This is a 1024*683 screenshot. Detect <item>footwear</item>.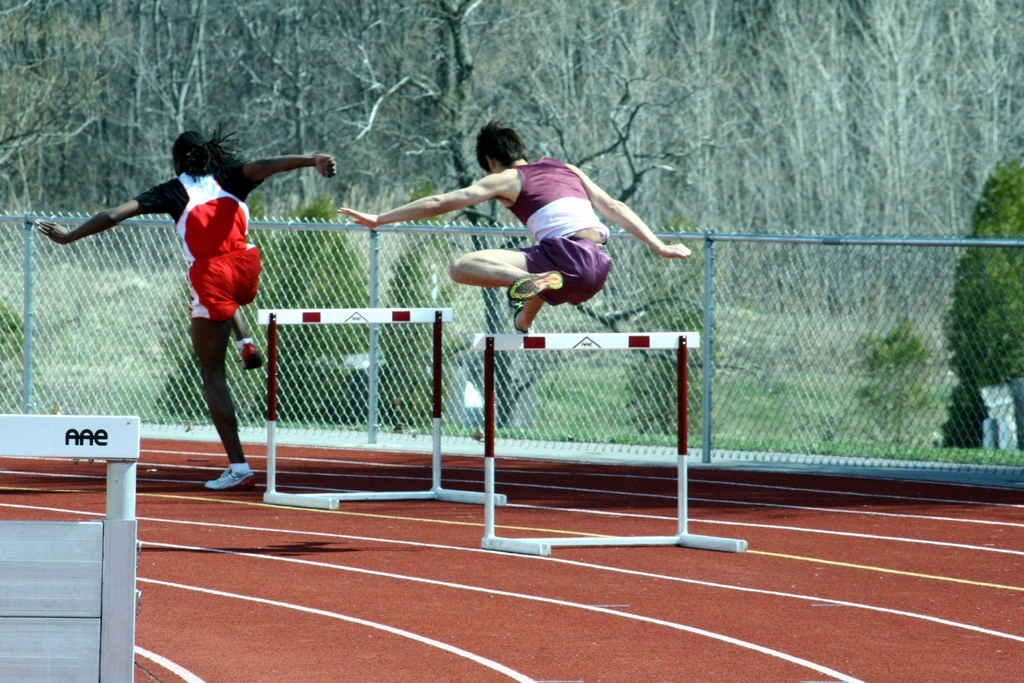
pyautogui.locateOnScreen(509, 265, 570, 302).
